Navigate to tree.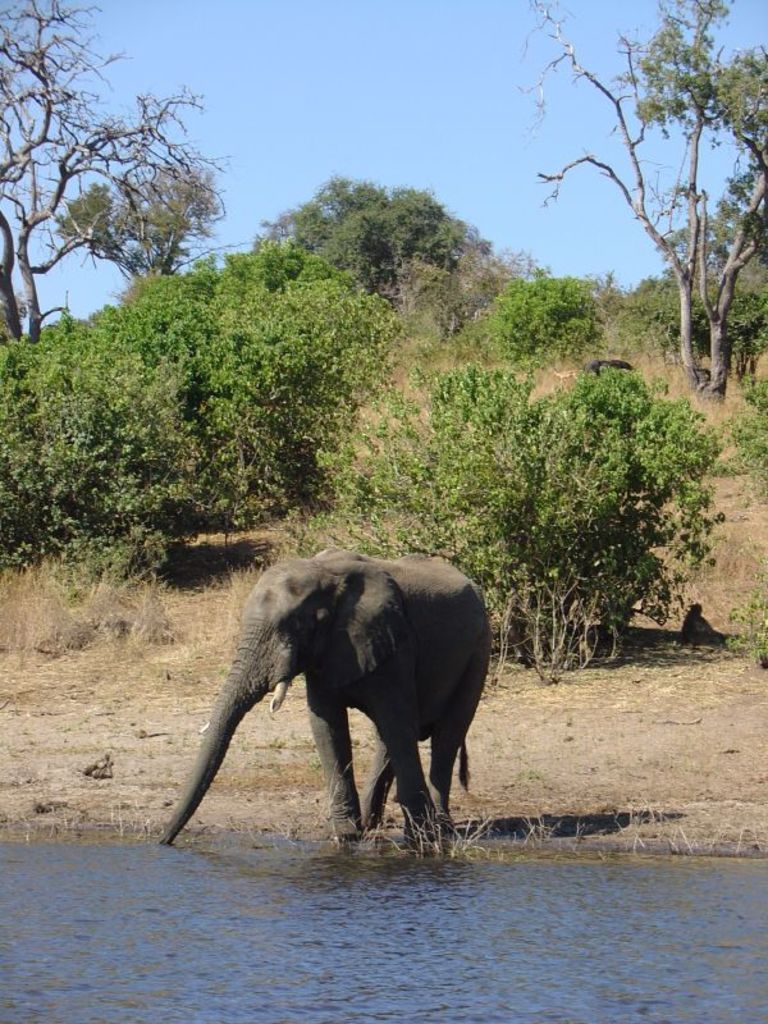
Navigation target: select_region(484, 264, 598, 349).
